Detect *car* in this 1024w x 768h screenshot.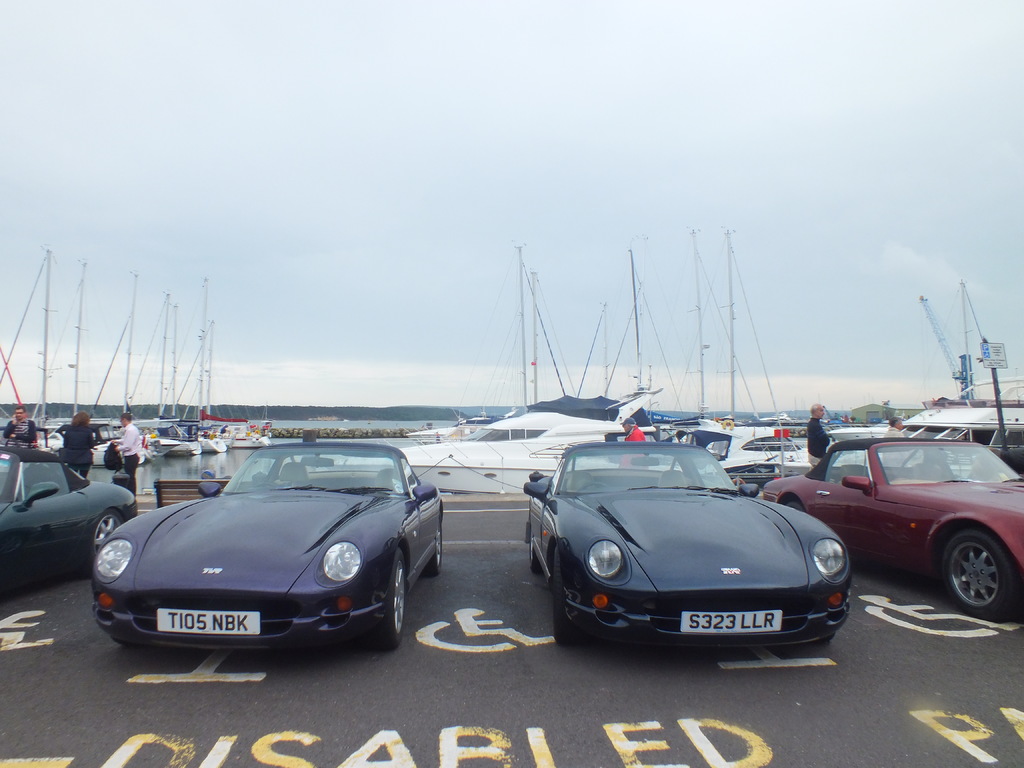
Detection: x1=92 y1=443 x2=442 y2=651.
